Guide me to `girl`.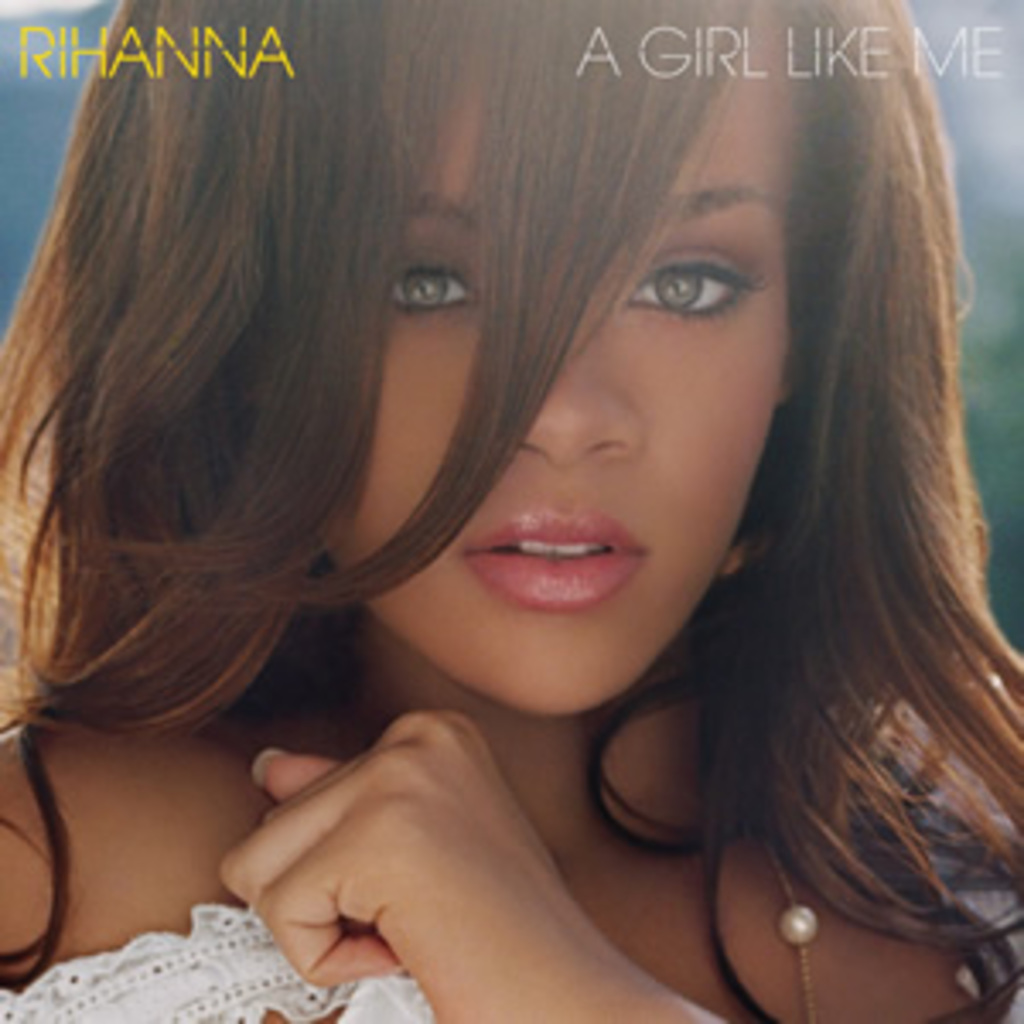
Guidance: {"x1": 0, "y1": 10, "x2": 1023, "y2": 1023}.
